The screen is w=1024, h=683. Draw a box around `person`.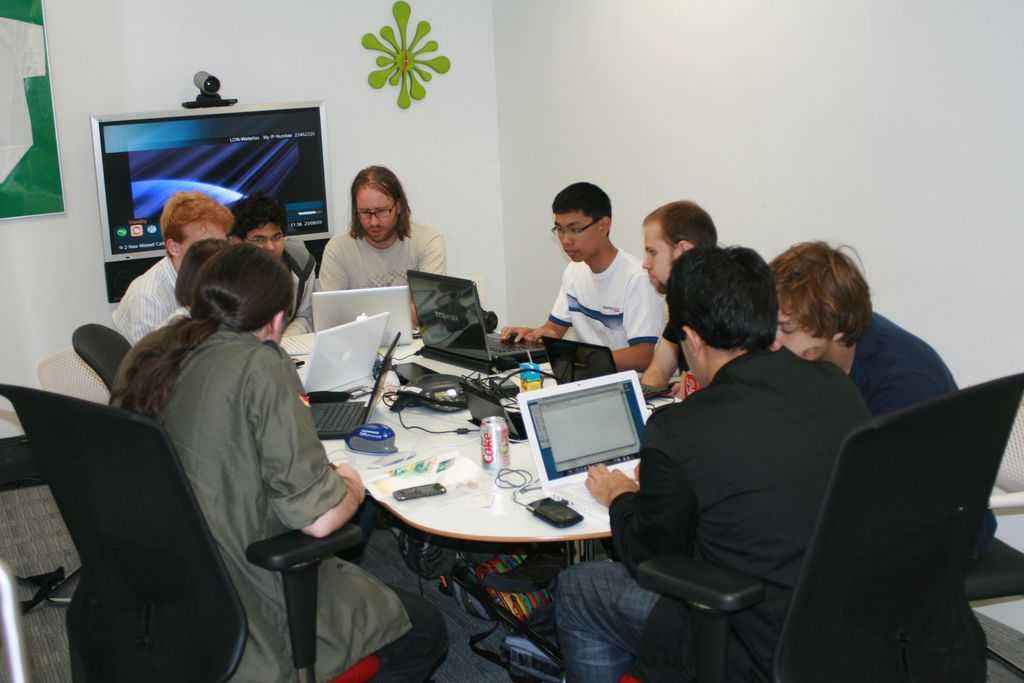
[493, 183, 672, 378].
